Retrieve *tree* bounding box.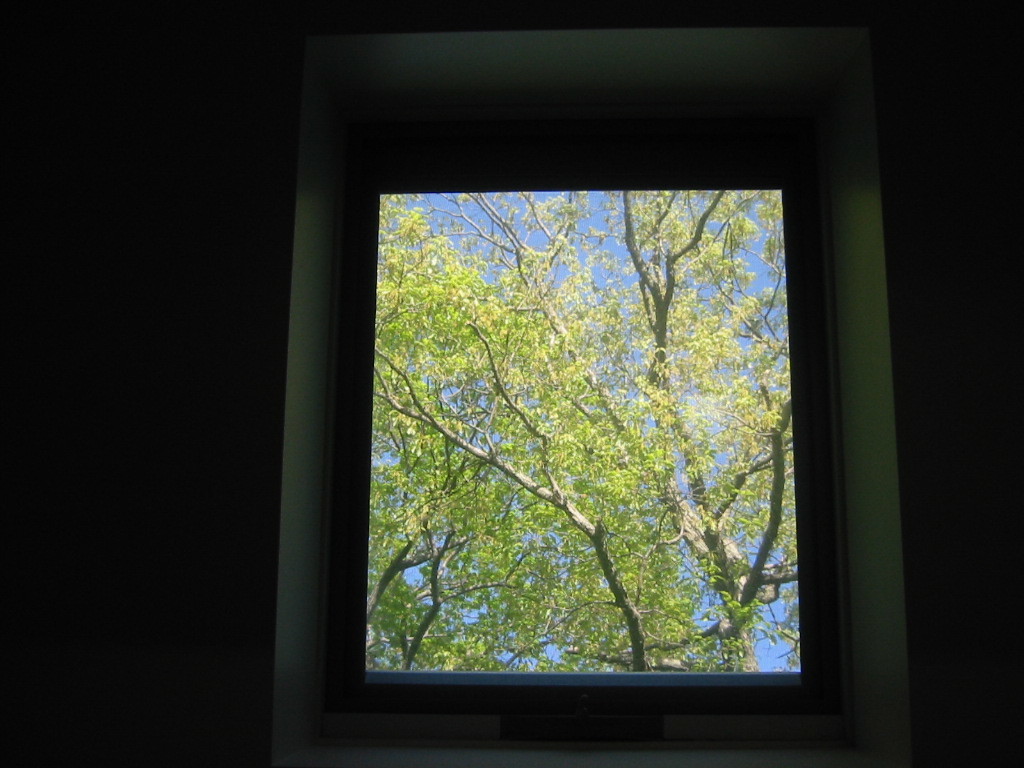
Bounding box: Rect(365, 191, 800, 672).
